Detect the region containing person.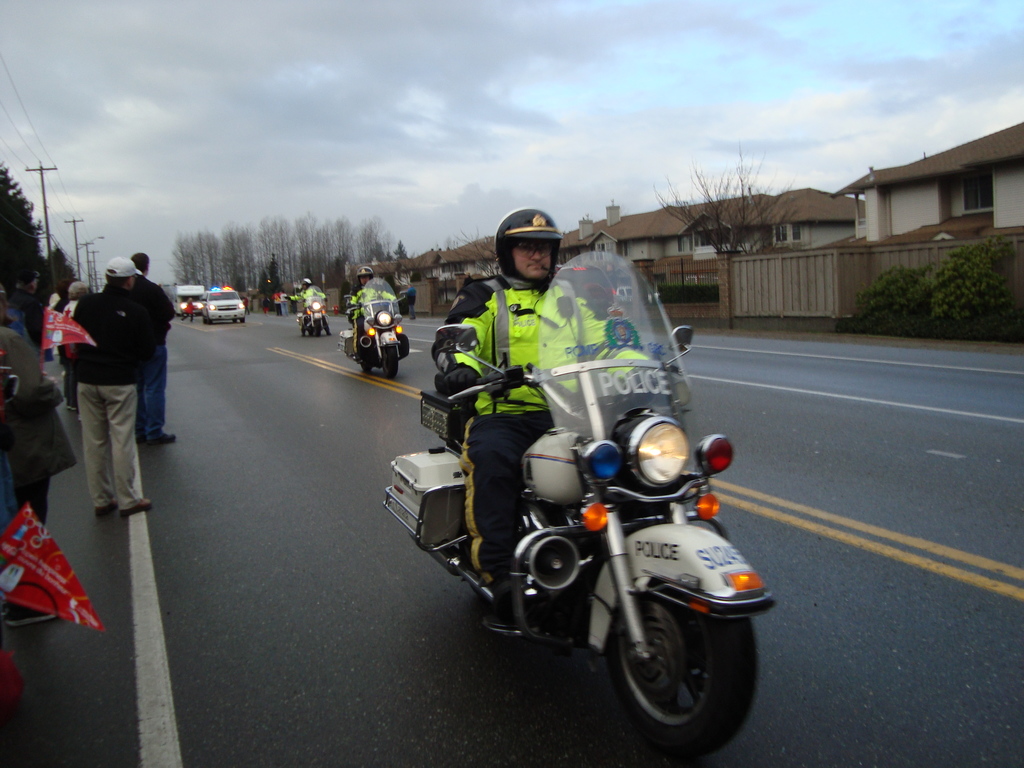
<box>432,207,650,614</box>.
